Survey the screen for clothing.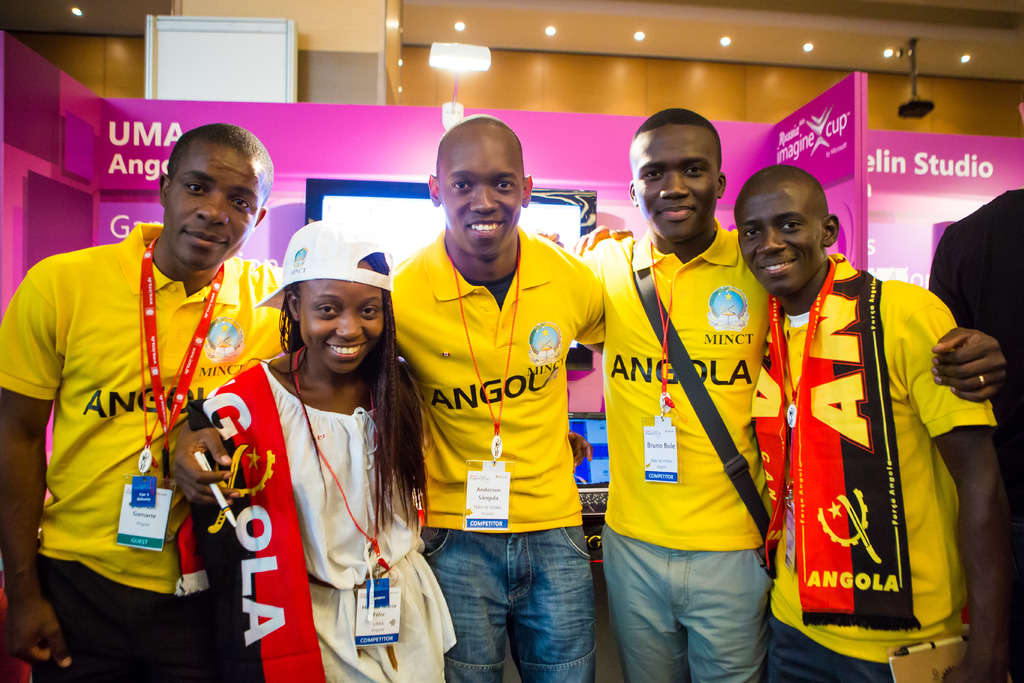
Survey found: box=[747, 232, 981, 651].
